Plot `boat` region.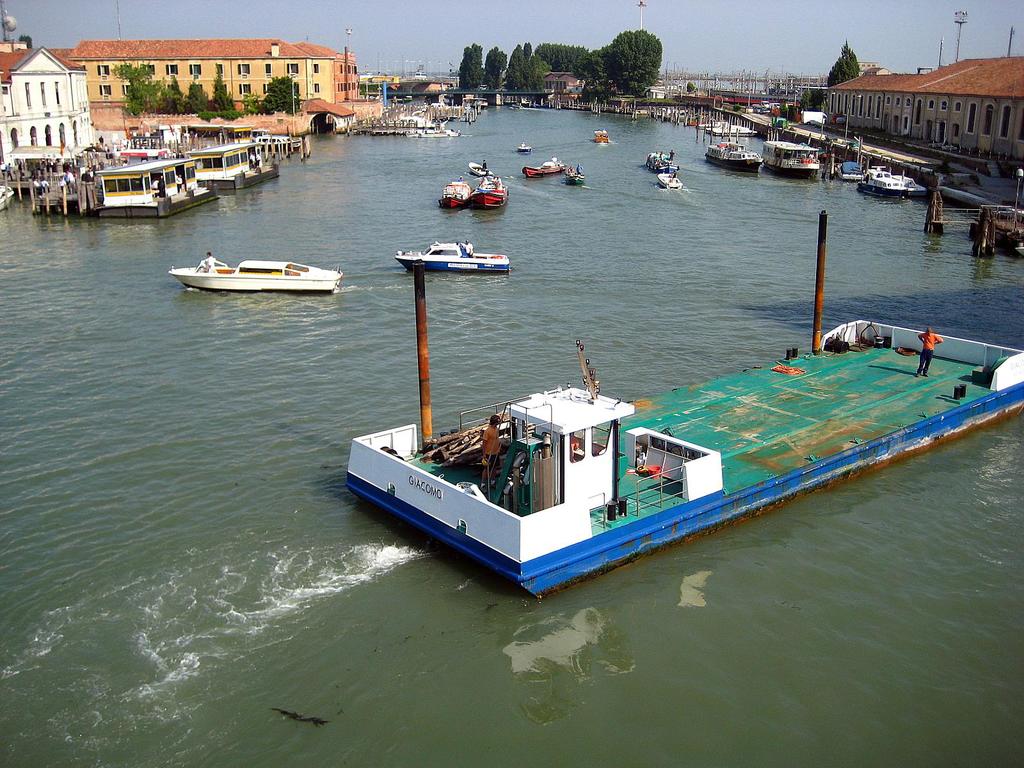
Plotted at box(0, 183, 13, 211).
